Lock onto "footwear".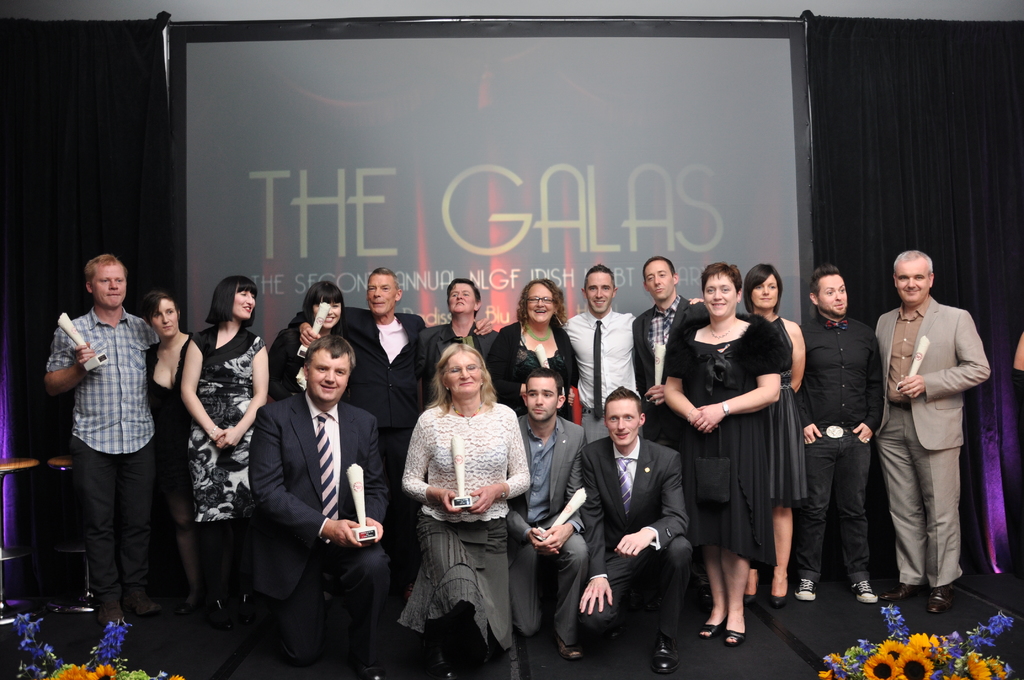
Locked: bbox=[929, 583, 954, 617].
